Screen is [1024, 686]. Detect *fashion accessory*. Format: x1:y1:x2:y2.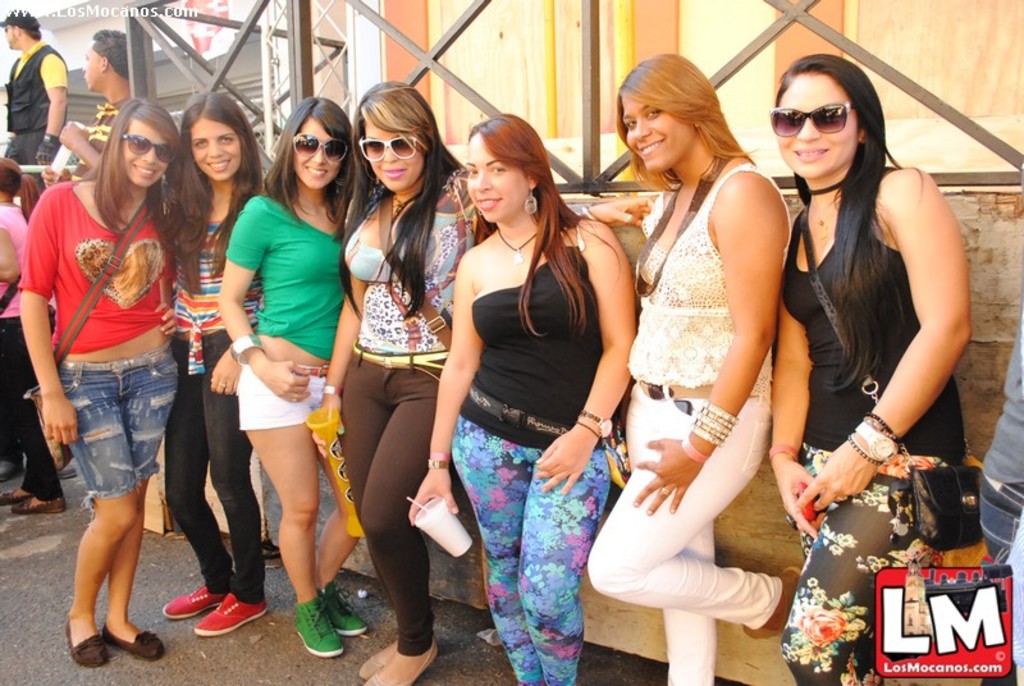
580:404:612:439.
